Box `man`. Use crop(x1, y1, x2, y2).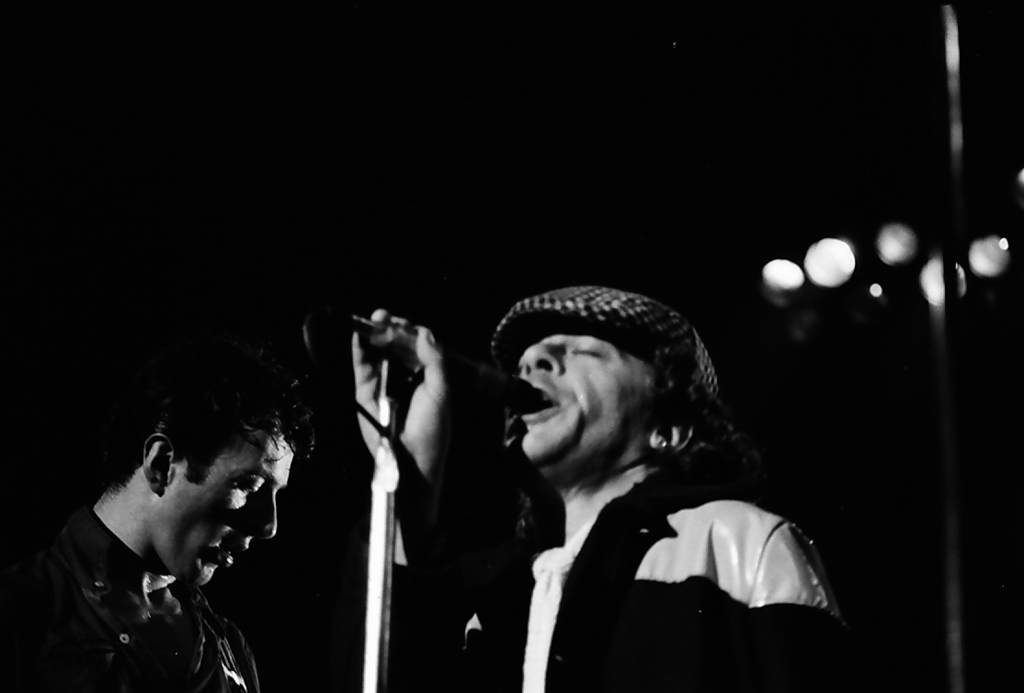
crop(349, 285, 848, 692).
